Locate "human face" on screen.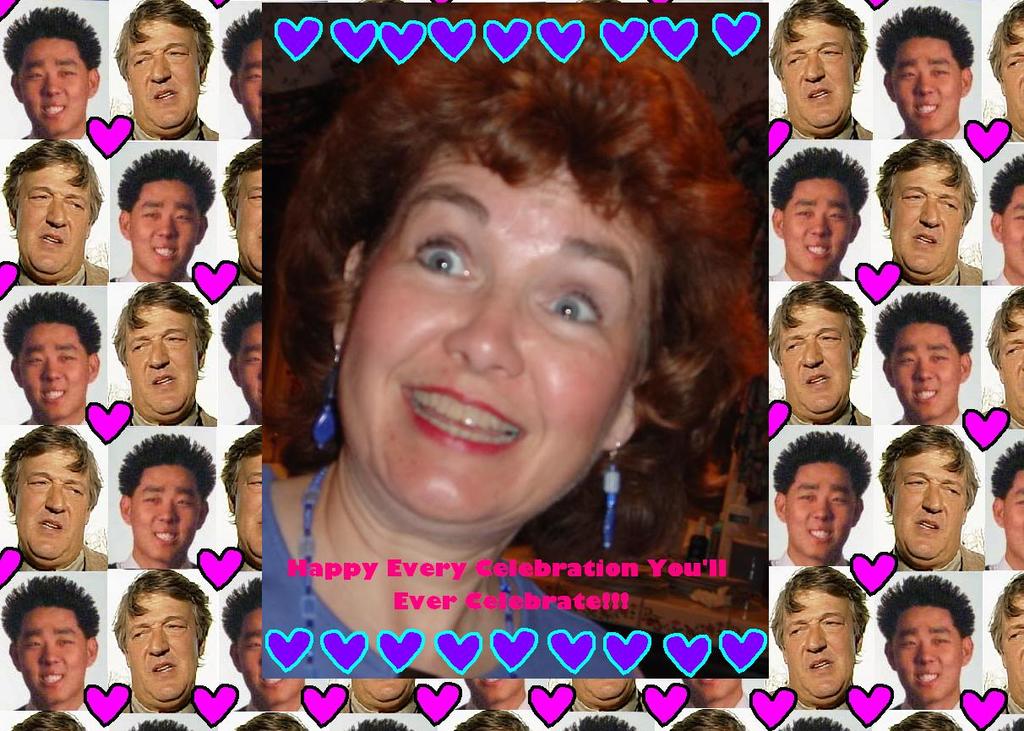
On screen at locate(16, 451, 90, 559).
